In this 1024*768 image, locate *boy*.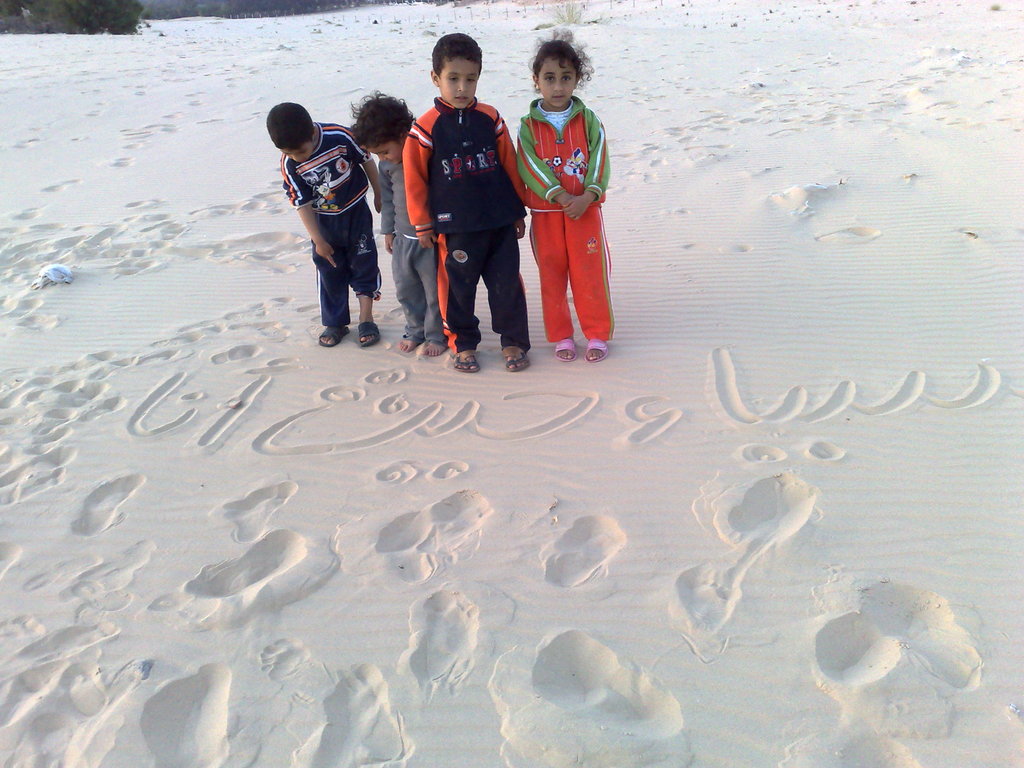
Bounding box: Rect(257, 102, 390, 349).
